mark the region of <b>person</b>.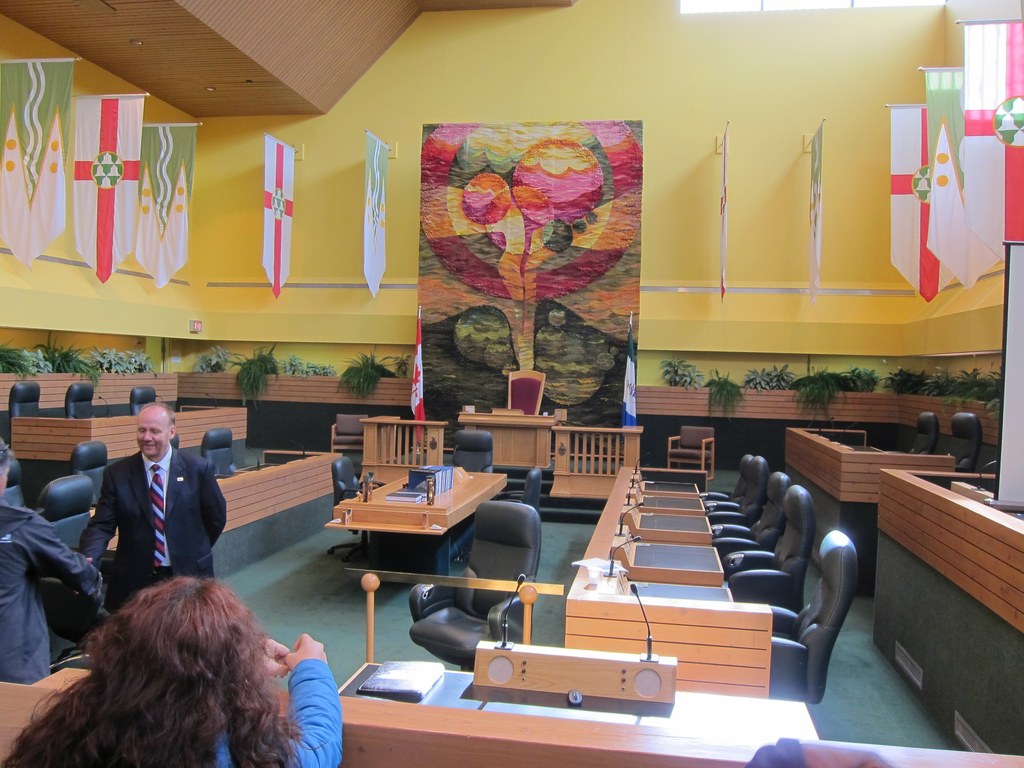
Region: (74, 397, 231, 611).
